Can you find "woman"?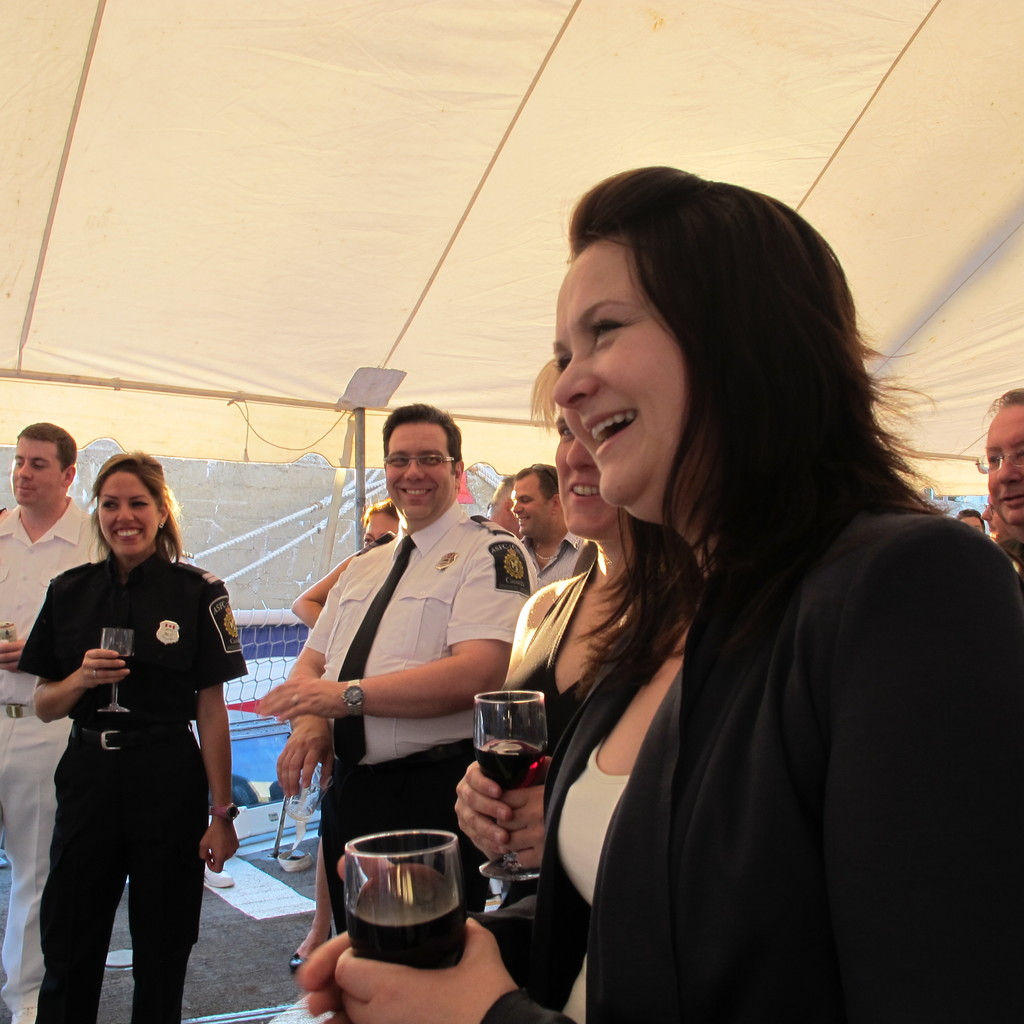
Yes, bounding box: BBox(289, 499, 401, 974).
